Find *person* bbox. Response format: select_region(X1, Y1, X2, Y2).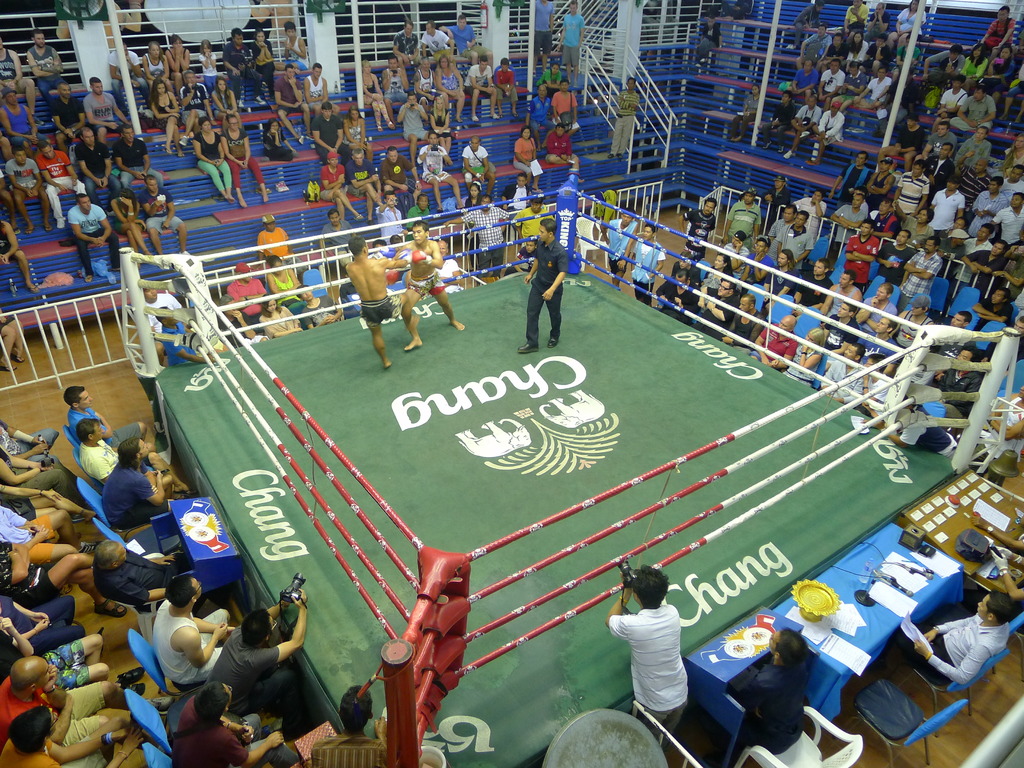
select_region(877, 226, 915, 300).
